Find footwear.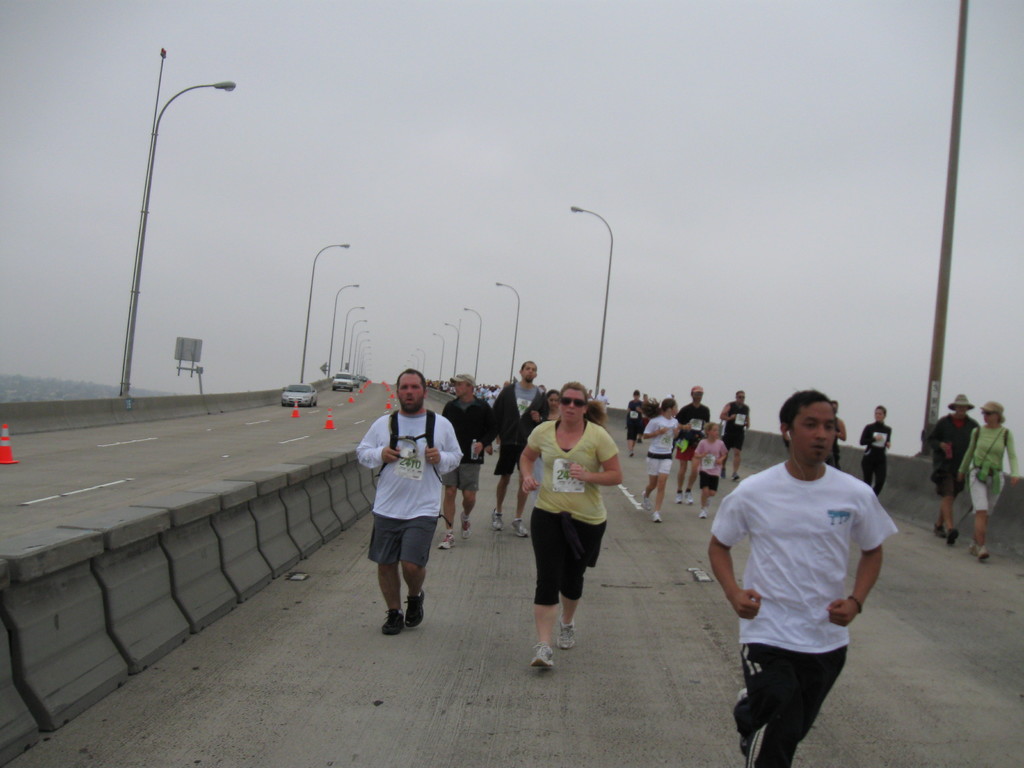
bbox=(700, 504, 708, 520).
